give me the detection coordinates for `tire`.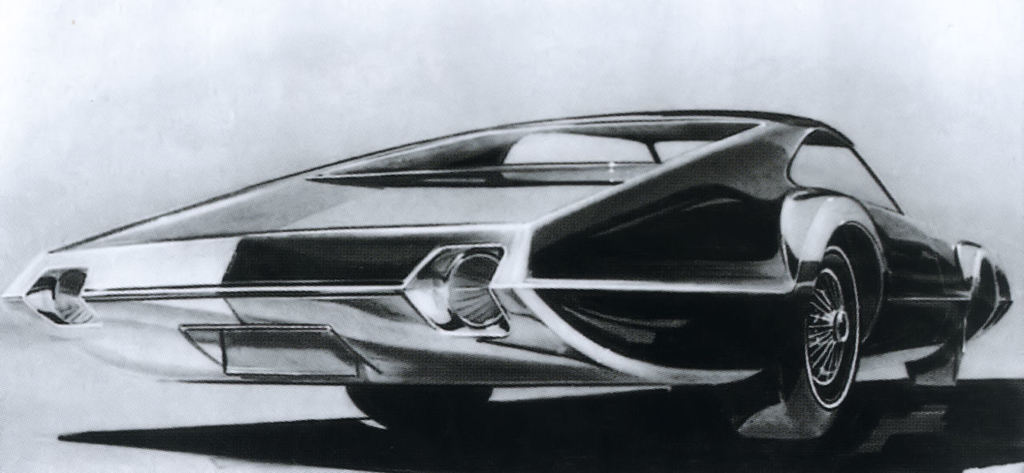
908/307/965/388.
